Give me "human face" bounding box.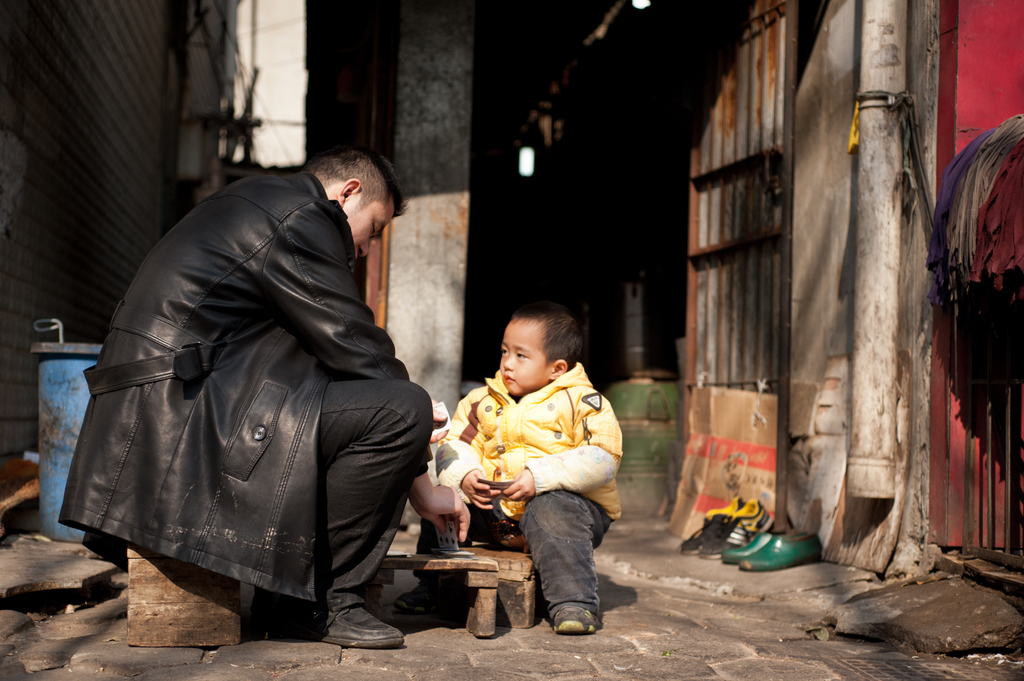
344,193,393,257.
